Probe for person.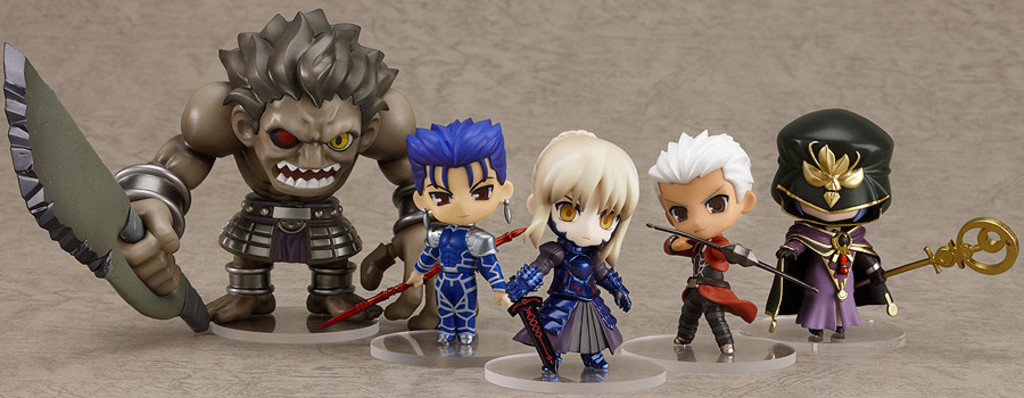
Probe result: [110, 1, 439, 335].
